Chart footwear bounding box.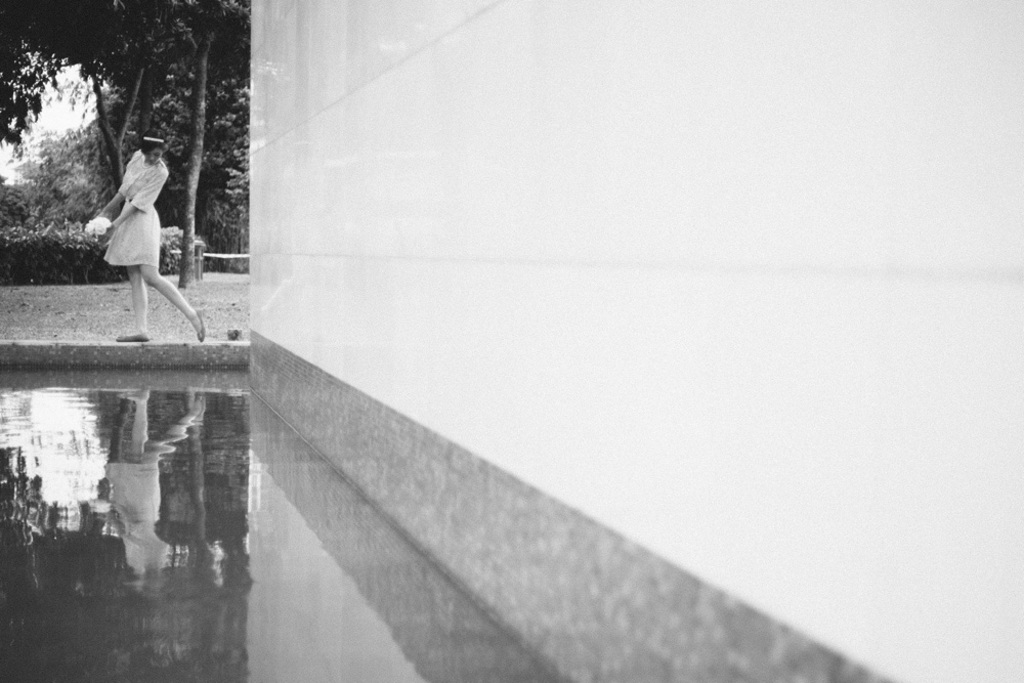
Charted: crop(194, 303, 207, 342).
